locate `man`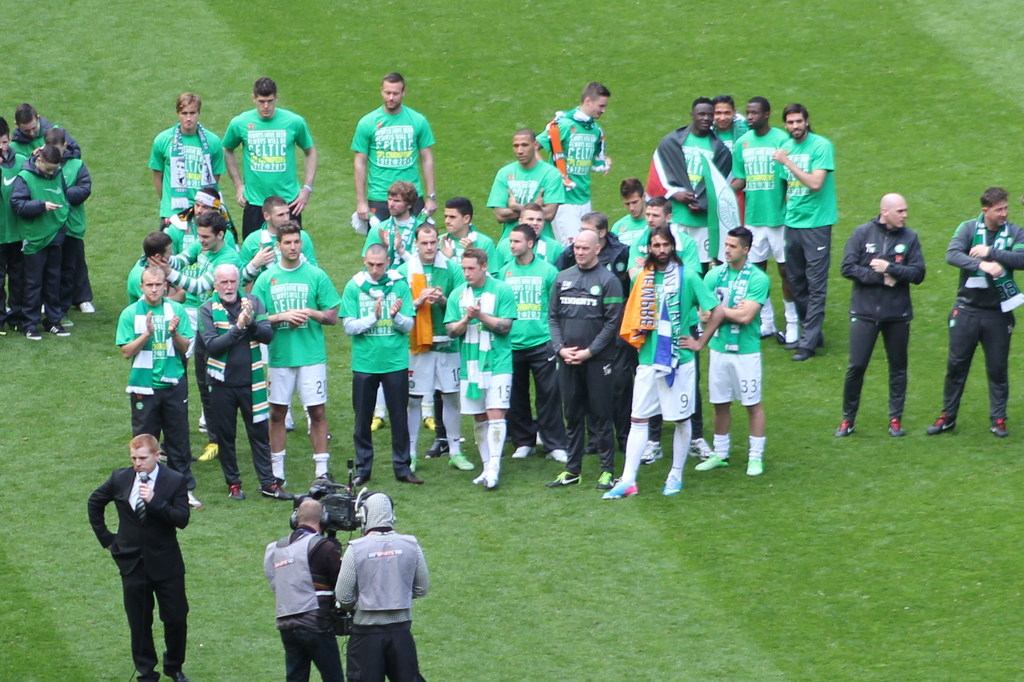
left=436, top=242, right=518, bottom=490
